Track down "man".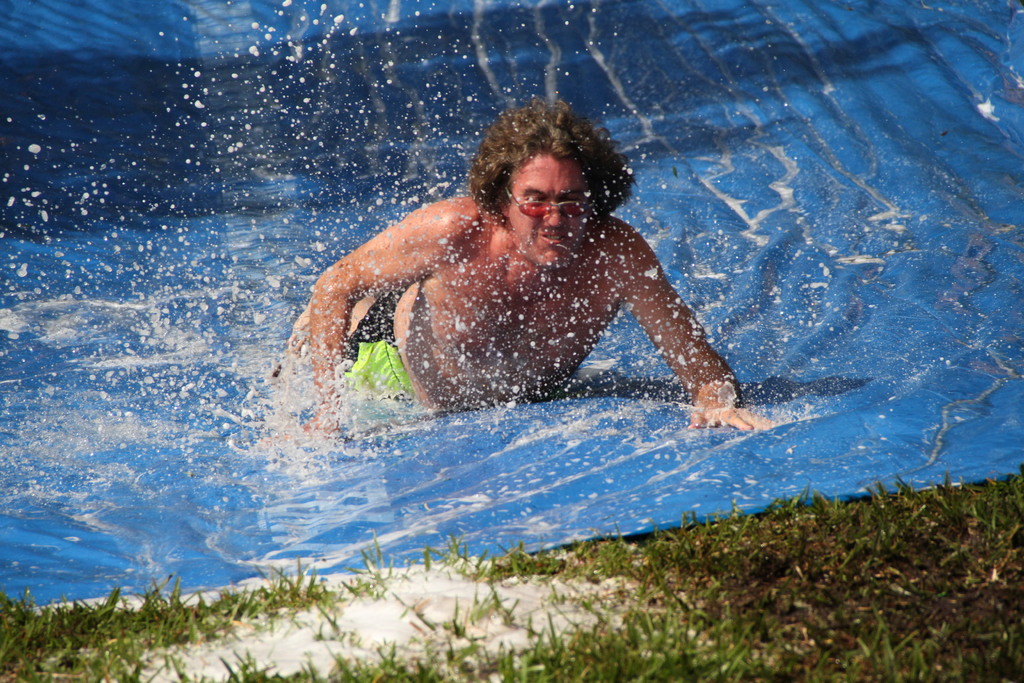
Tracked to select_region(285, 95, 772, 442).
